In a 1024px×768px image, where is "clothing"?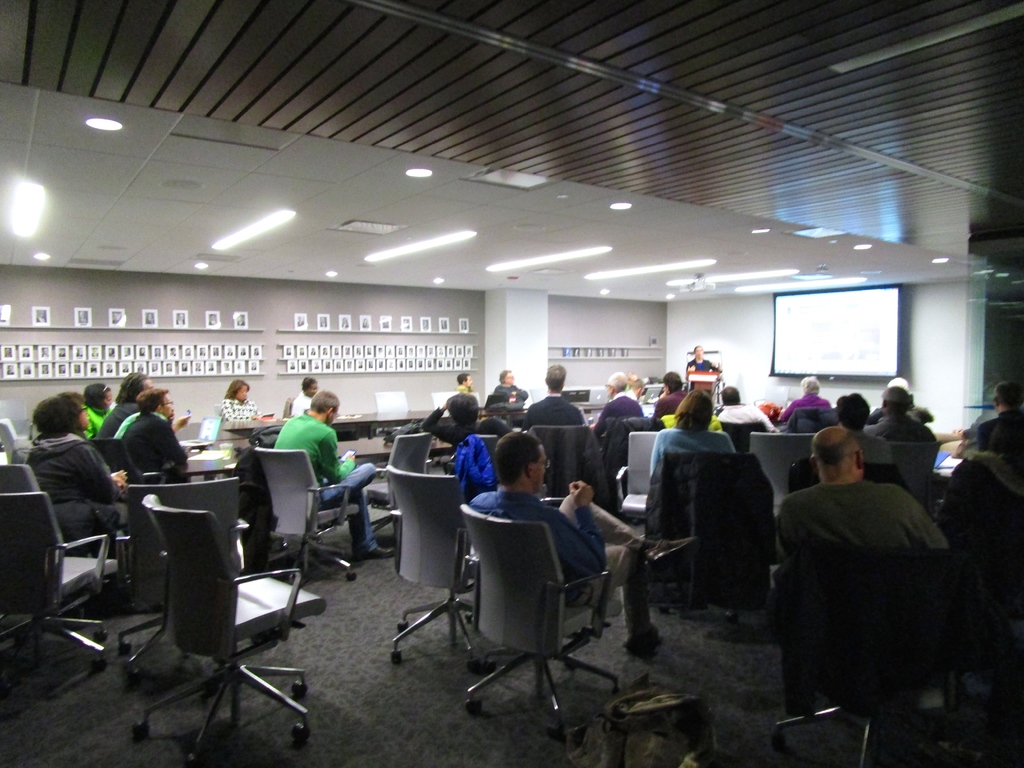
region(590, 416, 667, 494).
